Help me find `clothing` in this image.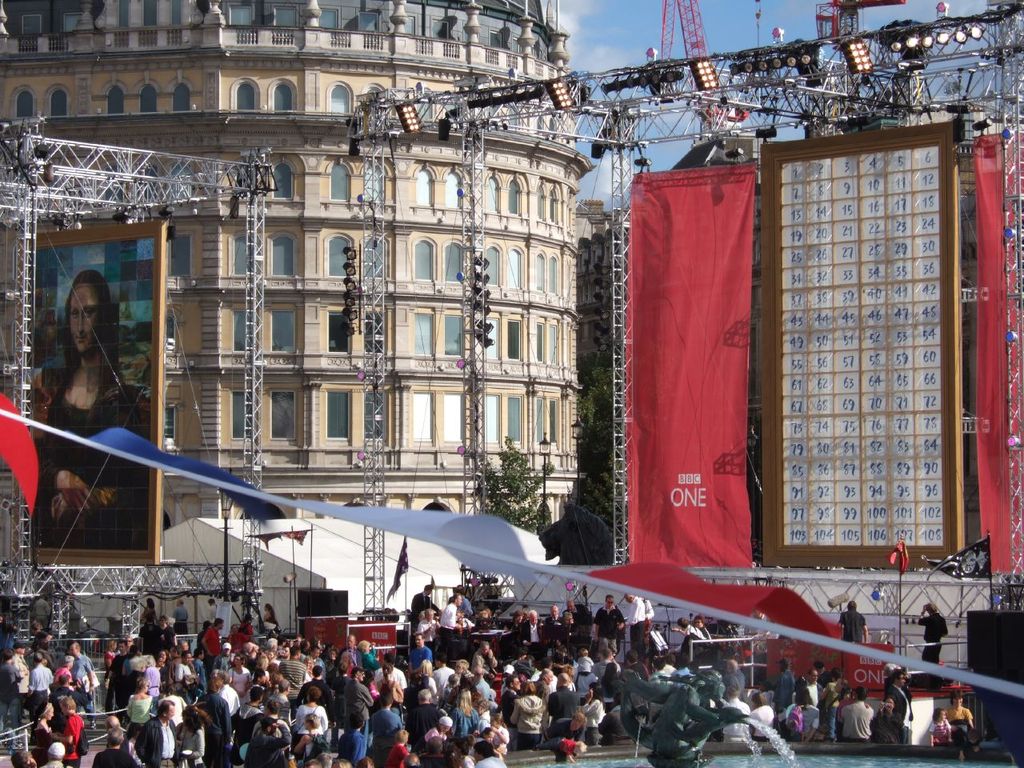
Found it: l=38, t=359, r=154, b=554.
